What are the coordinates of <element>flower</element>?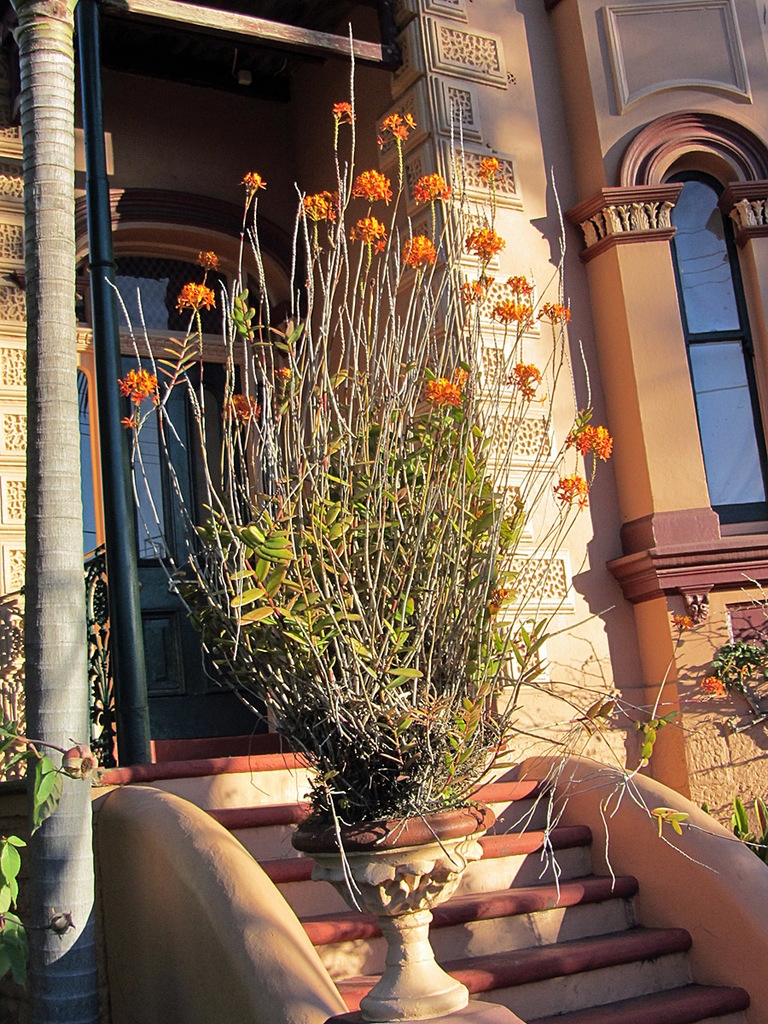
box(399, 237, 441, 281).
